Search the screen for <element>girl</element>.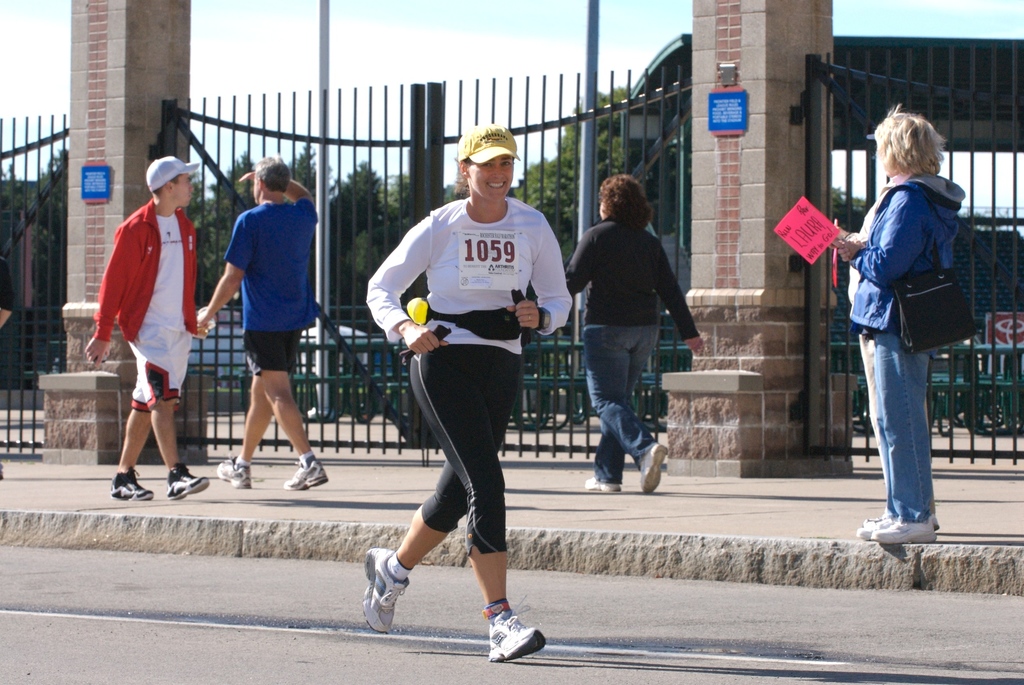
Found at x1=364, y1=122, x2=573, y2=665.
